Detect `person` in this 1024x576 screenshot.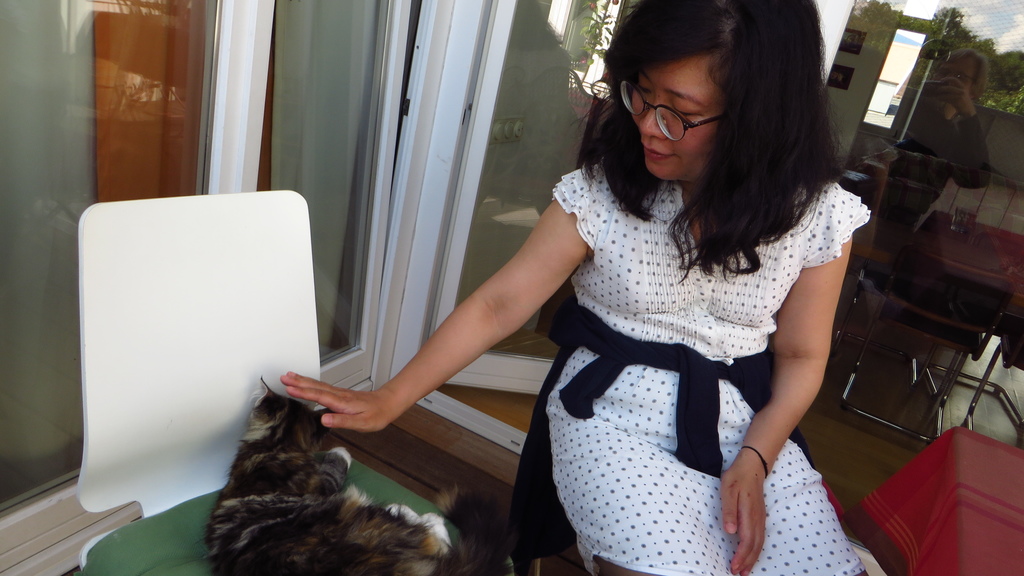
Detection: bbox=[380, 31, 861, 575].
